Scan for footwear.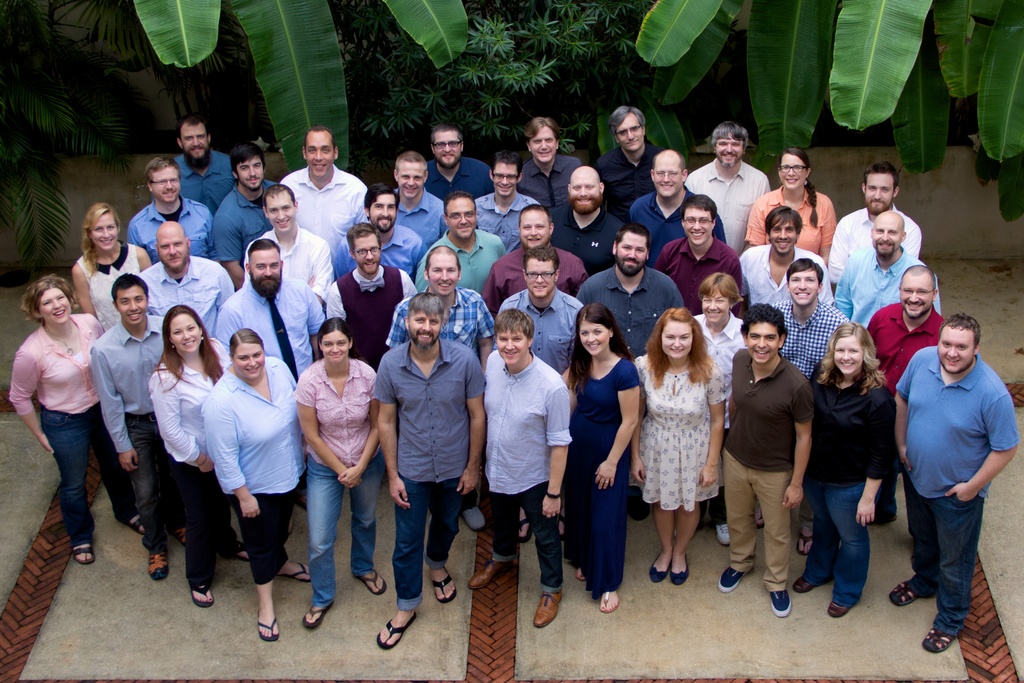
Scan result: (556,509,566,537).
